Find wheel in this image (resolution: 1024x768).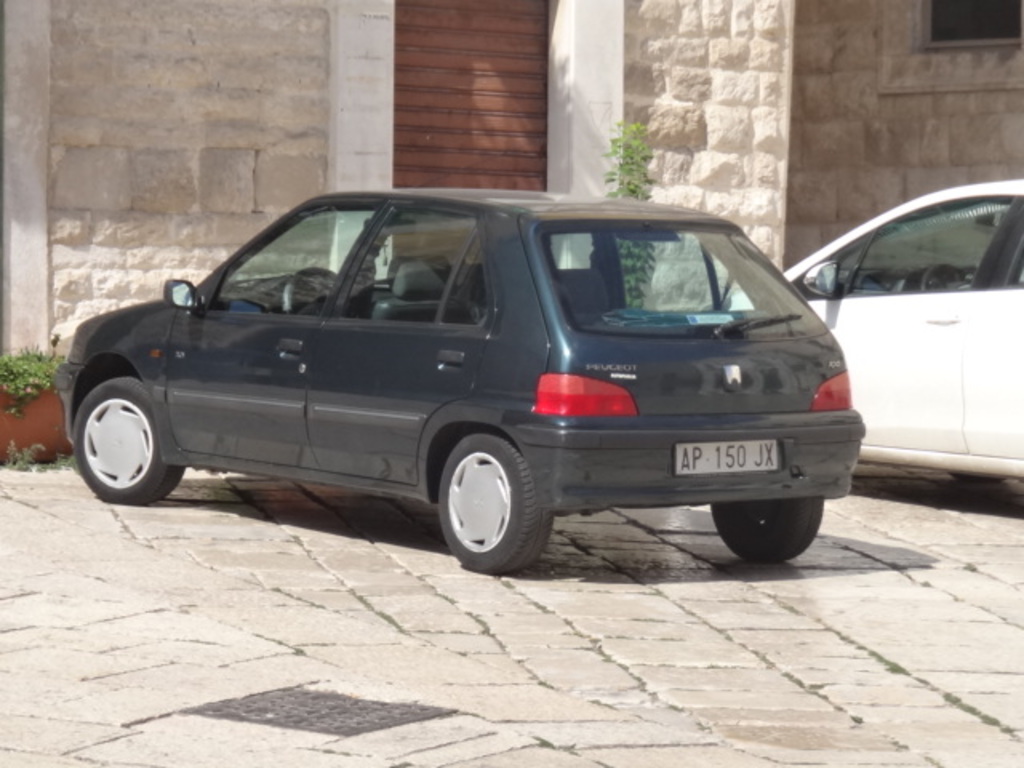
426:427:534:557.
